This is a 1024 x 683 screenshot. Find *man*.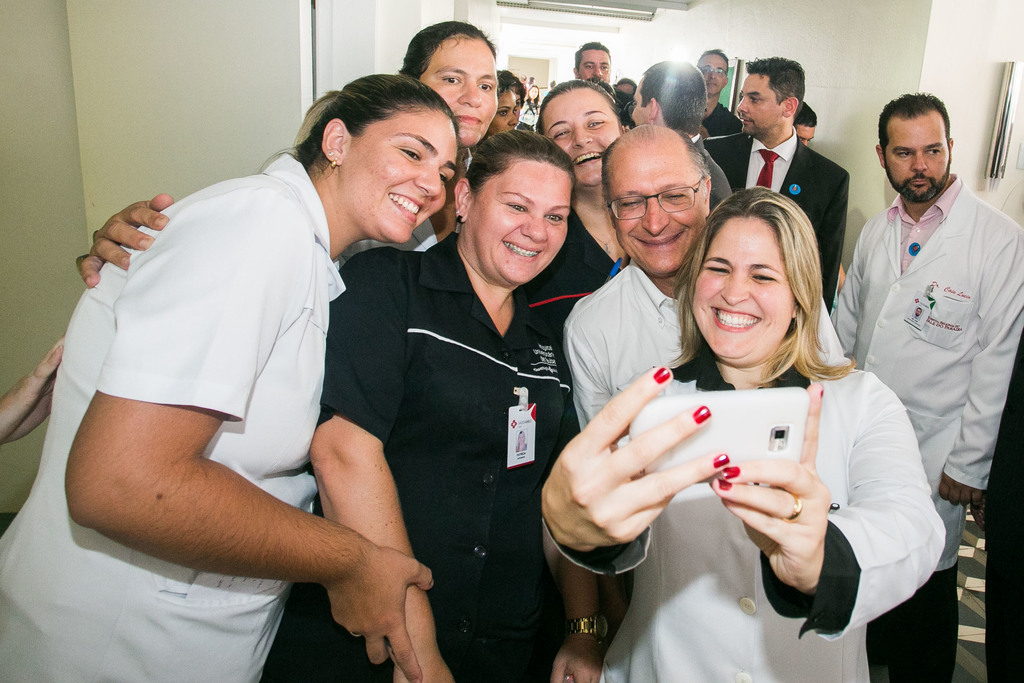
Bounding box: box(0, 70, 464, 682).
